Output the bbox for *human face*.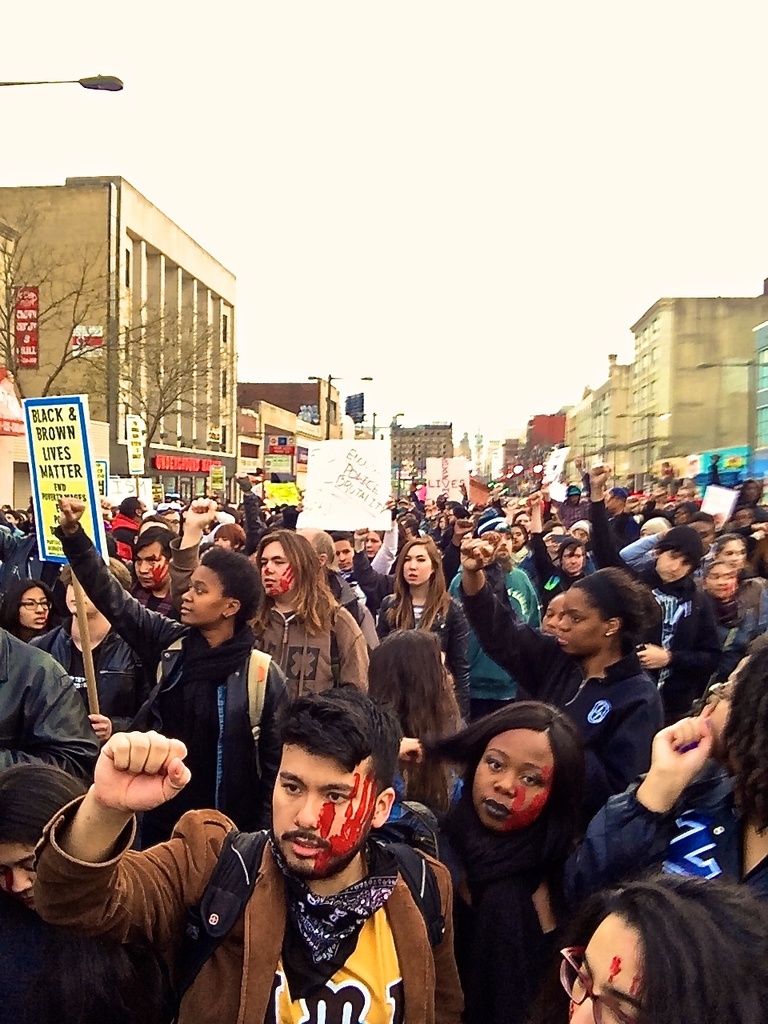
Rect(662, 546, 682, 589).
